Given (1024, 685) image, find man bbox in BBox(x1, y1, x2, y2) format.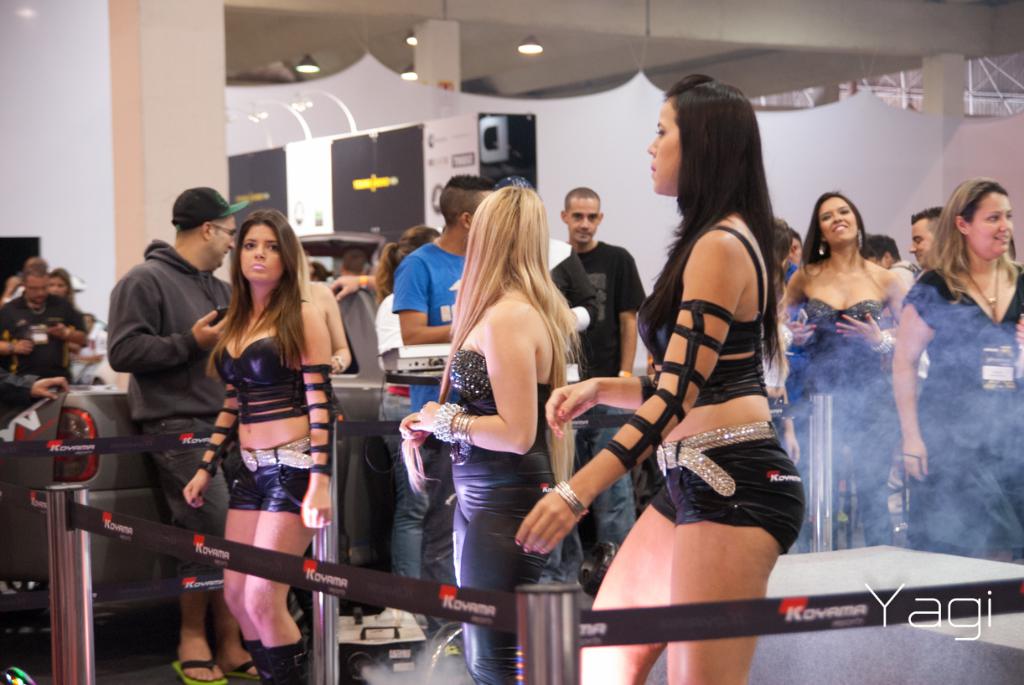
BBox(0, 256, 93, 389).
